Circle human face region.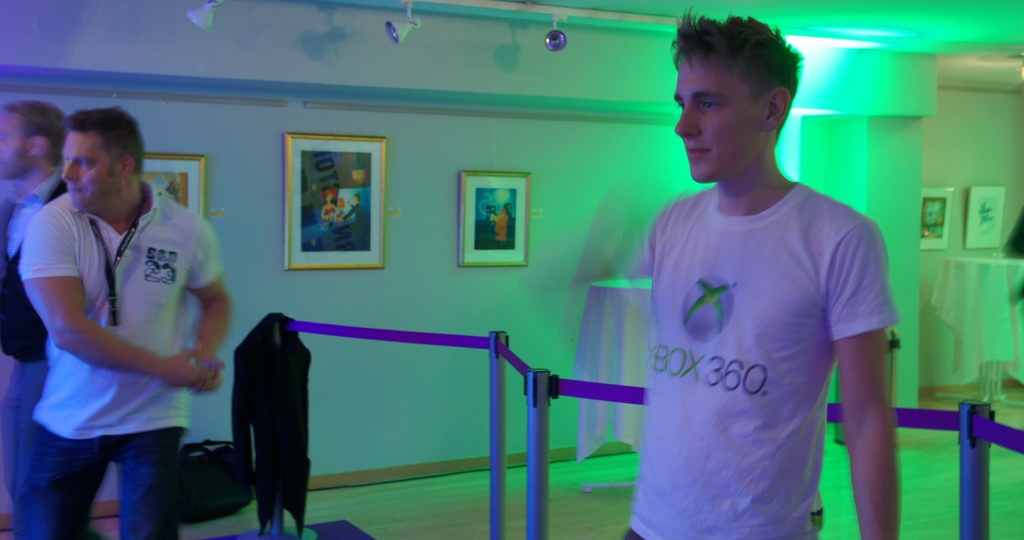
Region: (x1=61, y1=129, x2=122, y2=208).
